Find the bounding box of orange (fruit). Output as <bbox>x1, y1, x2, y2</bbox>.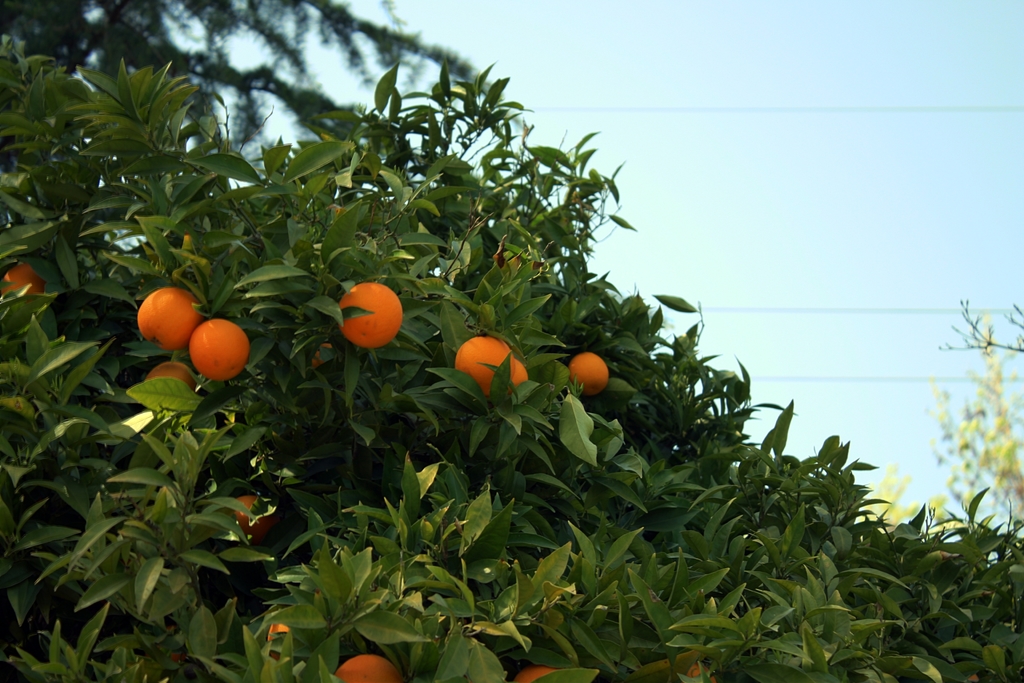
<bbox>685, 661, 718, 682</bbox>.
